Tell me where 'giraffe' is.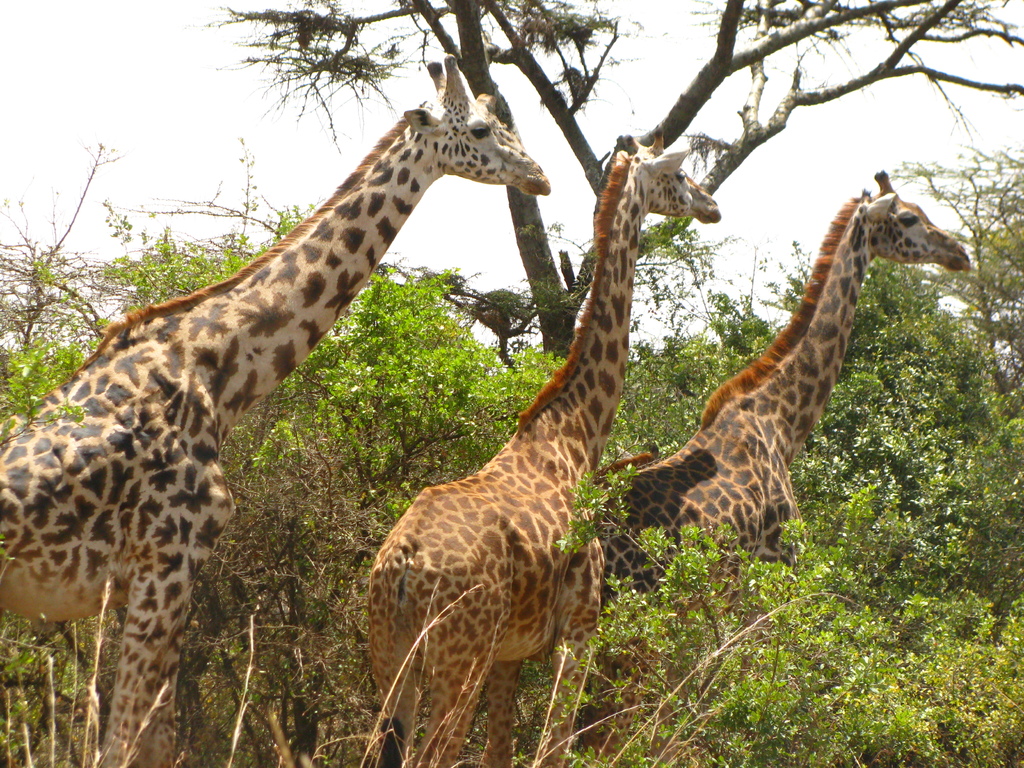
'giraffe' is at 2, 91, 548, 744.
